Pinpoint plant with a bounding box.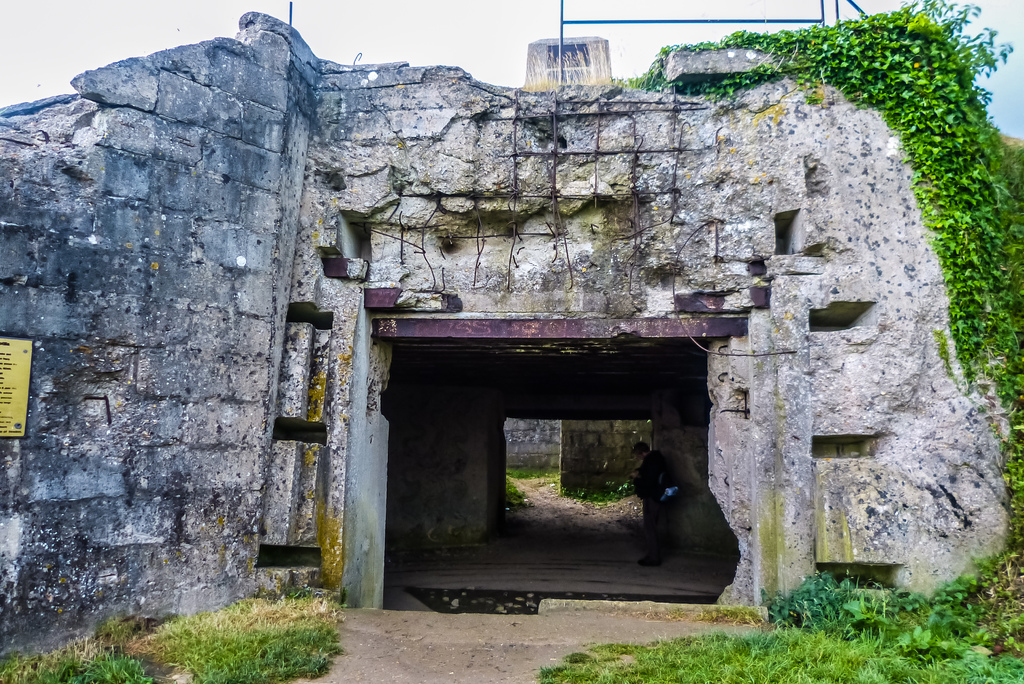
select_region(518, 541, 1023, 682).
